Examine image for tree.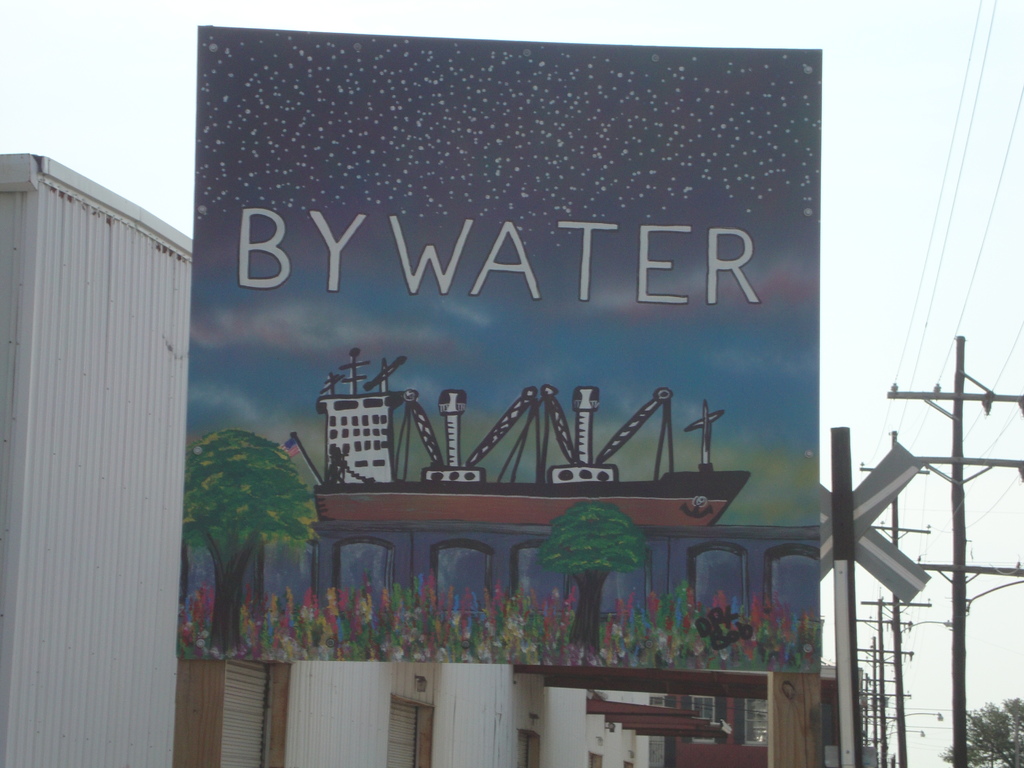
Examination result: [x1=937, y1=691, x2=1023, y2=766].
